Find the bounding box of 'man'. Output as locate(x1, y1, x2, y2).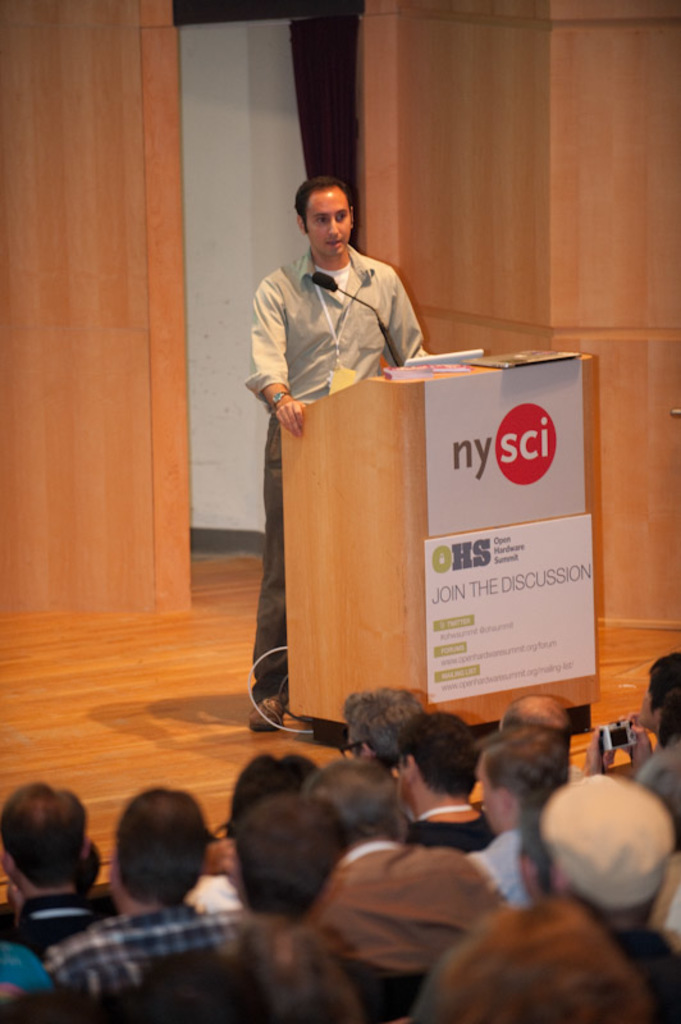
locate(467, 722, 567, 919).
